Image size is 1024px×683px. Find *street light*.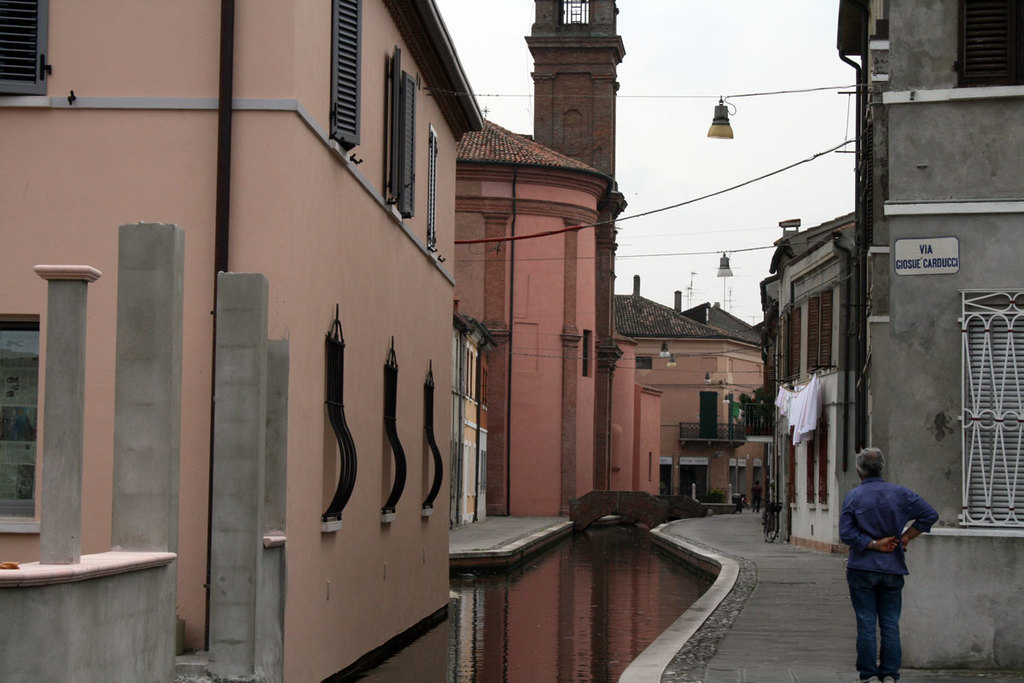
rect(707, 102, 736, 137).
